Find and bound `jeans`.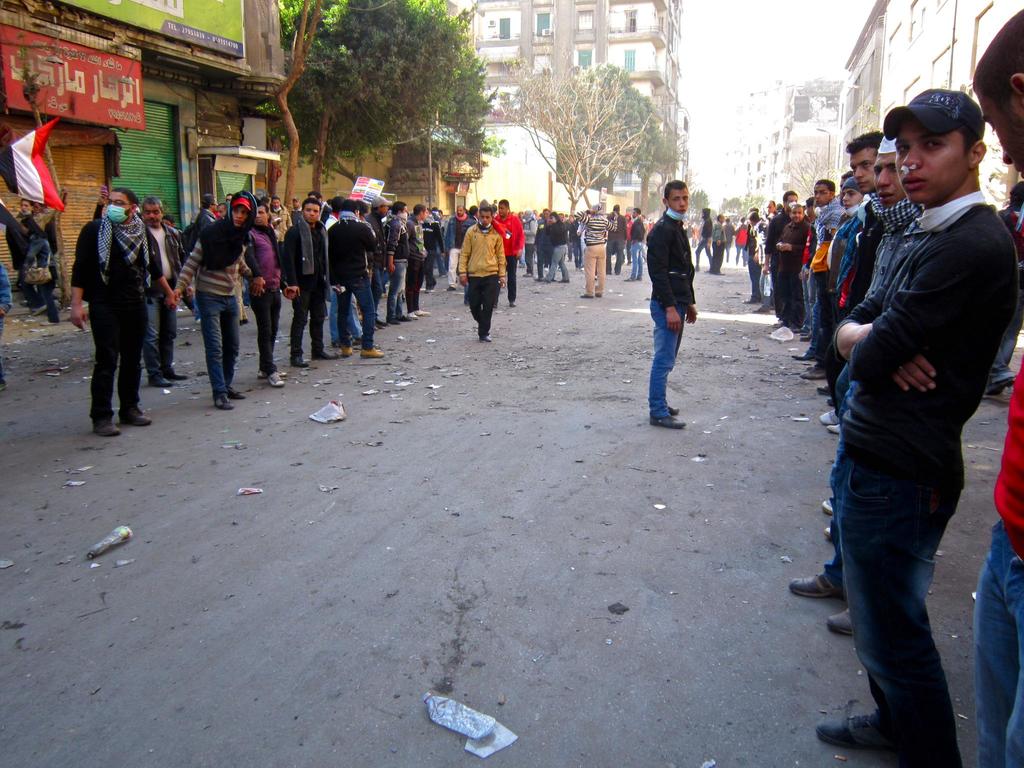
Bound: {"x1": 326, "y1": 294, "x2": 363, "y2": 342}.
